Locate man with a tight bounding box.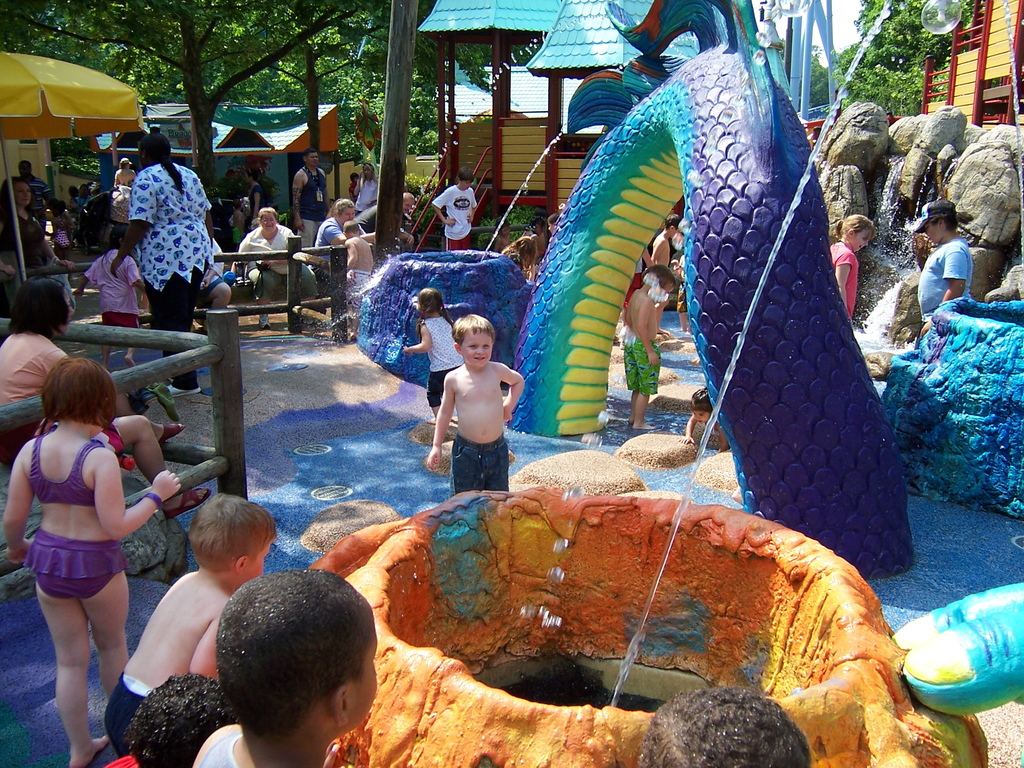
(x1=349, y1=191, x2=416, y2=251).
